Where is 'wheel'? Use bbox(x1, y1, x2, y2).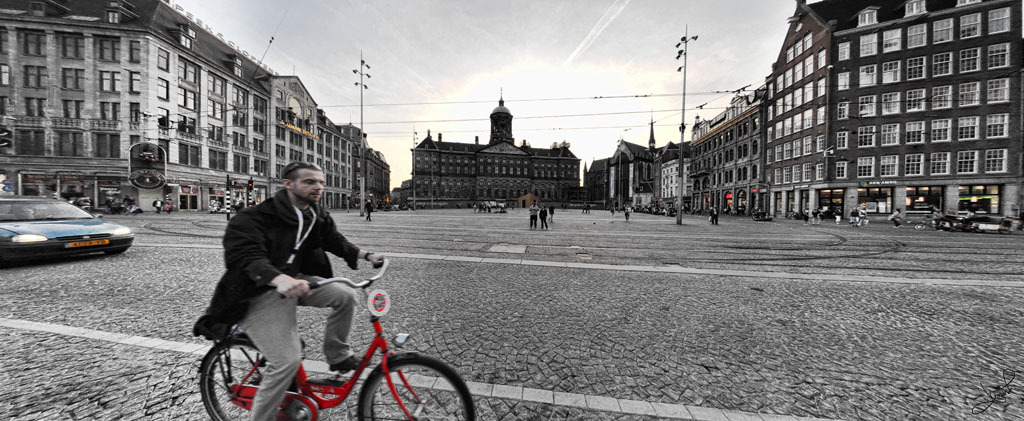
bbox(914, 224, 925, 229).
